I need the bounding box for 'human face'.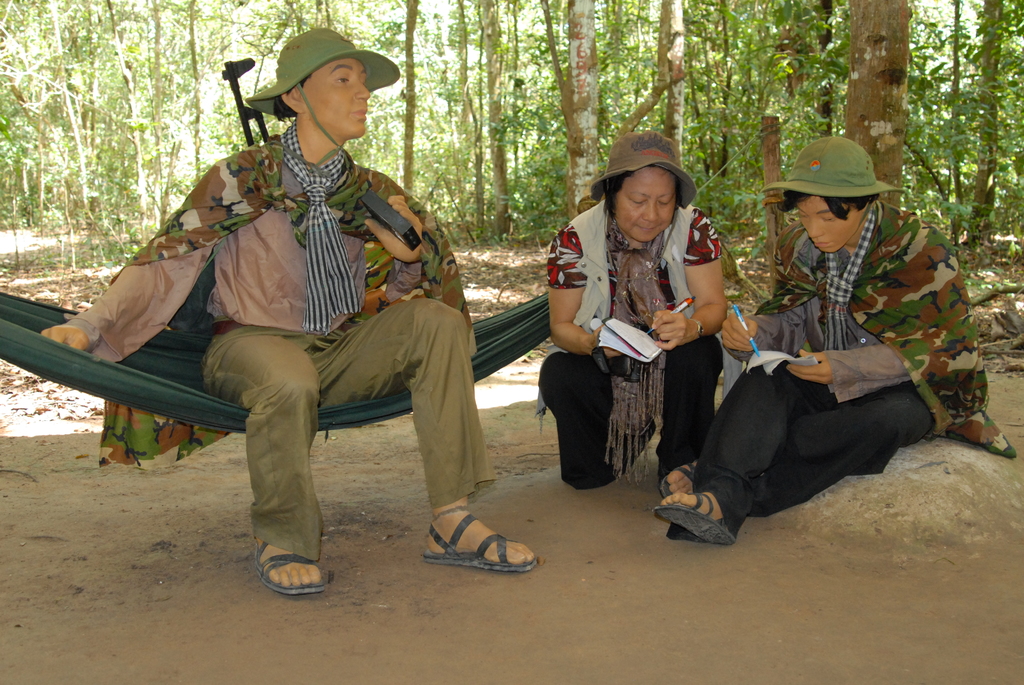
Here it is: {"x1": 795, "y1": 195, "x2": 865, "y2": 250}.
